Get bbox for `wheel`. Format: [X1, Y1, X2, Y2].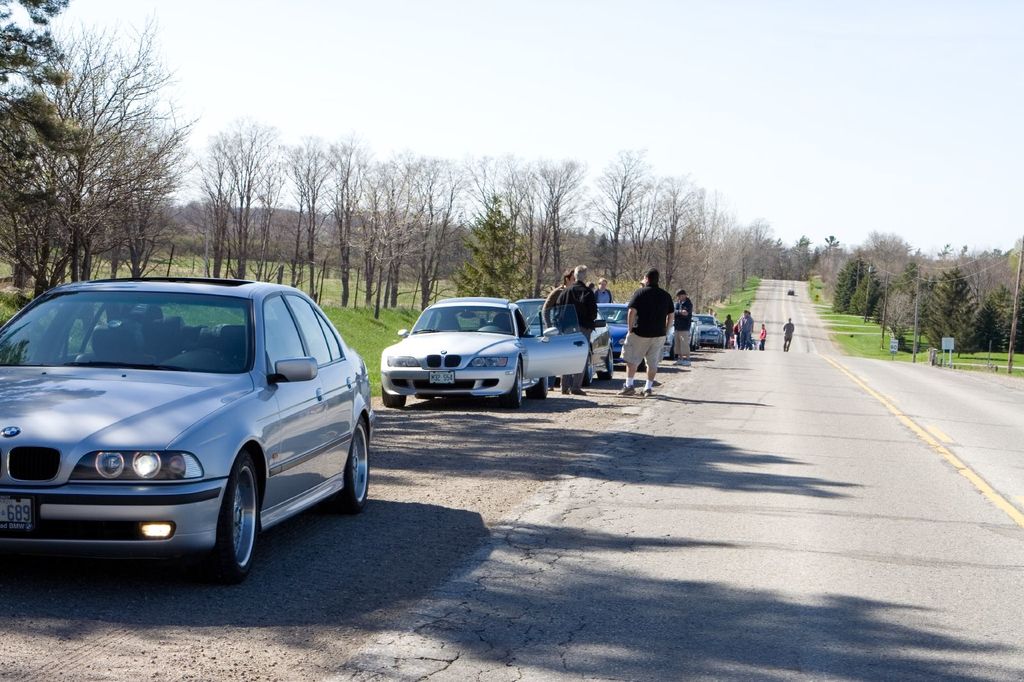
[193, 463, 253, 575].
